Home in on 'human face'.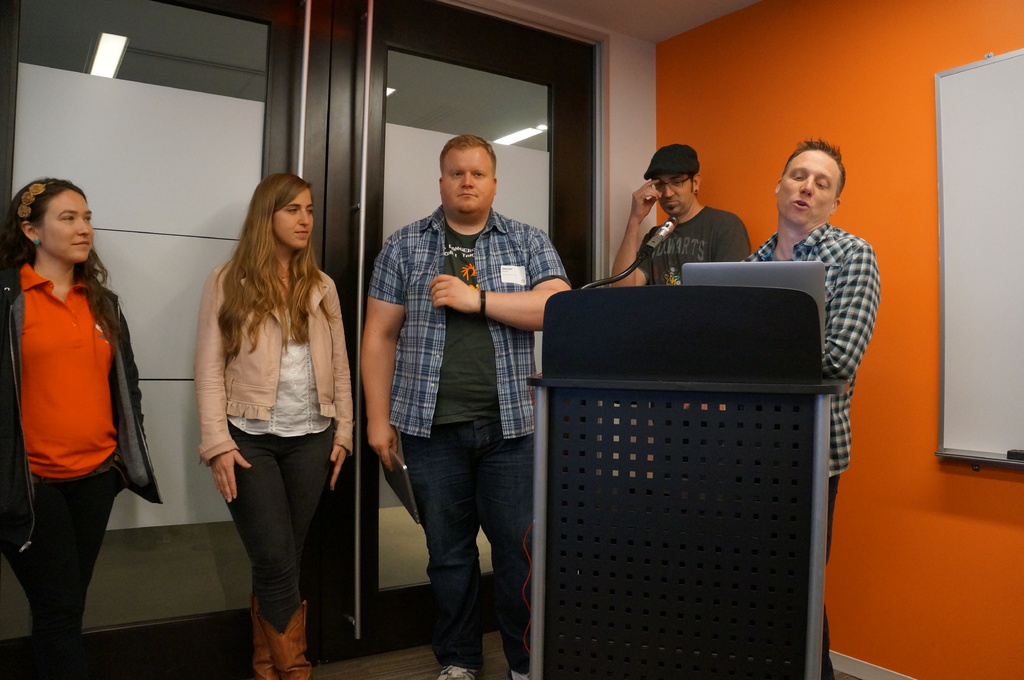
Homed in at bbox=[273, 187, 312, 250].
